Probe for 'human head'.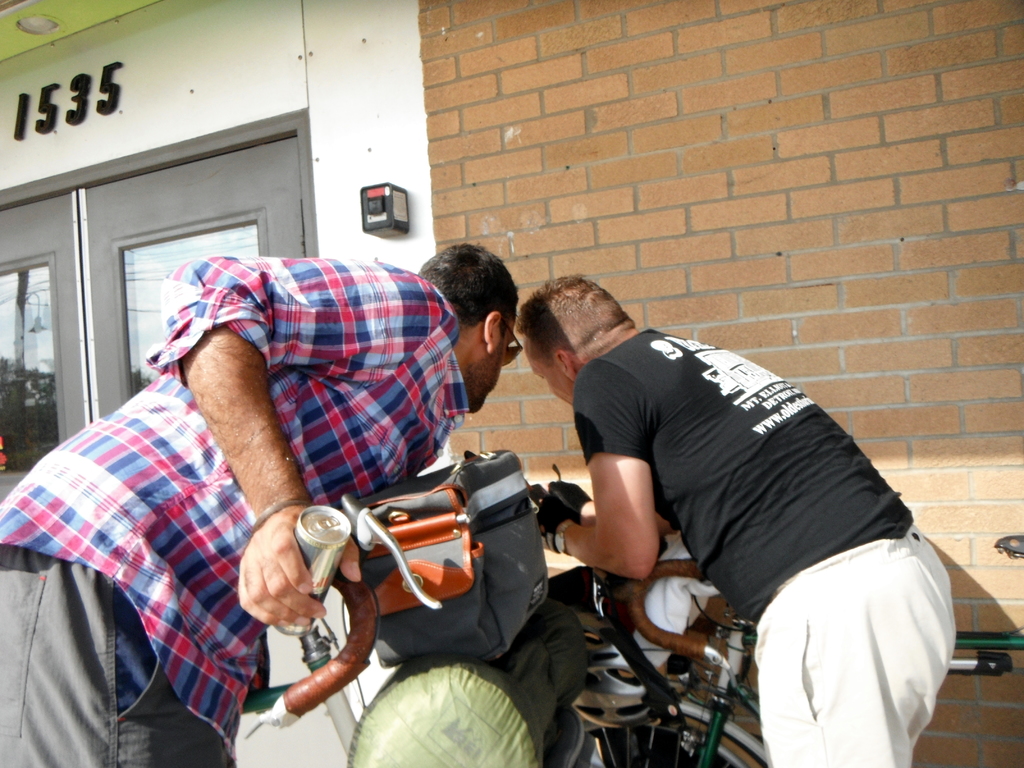
Probe result: {"left": 513, "top": 269, "right": 641, "bottom": 393}.
